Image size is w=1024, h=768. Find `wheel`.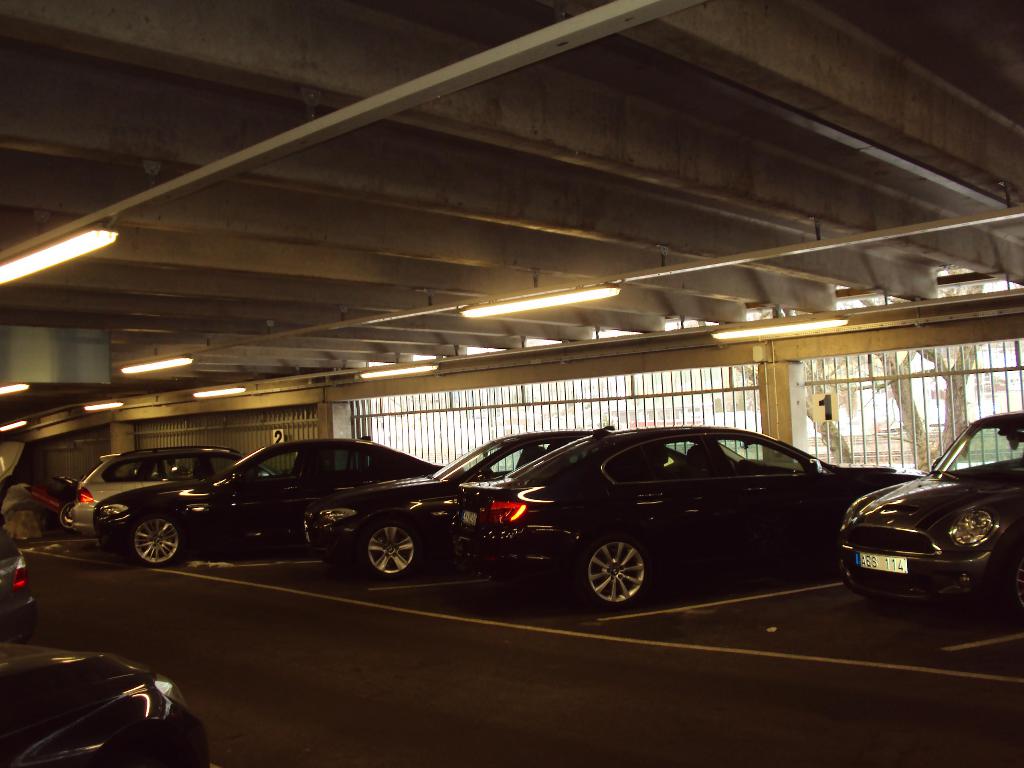
[579, 541, 669, 614].
